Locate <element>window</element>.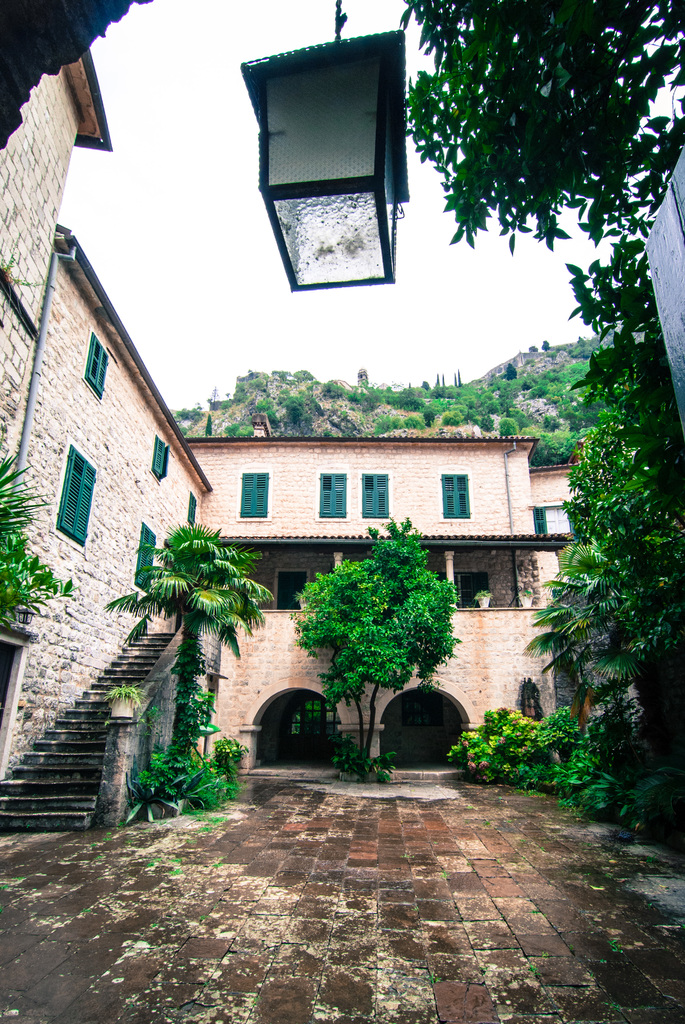
Bounding box: 442 471 471 518.
